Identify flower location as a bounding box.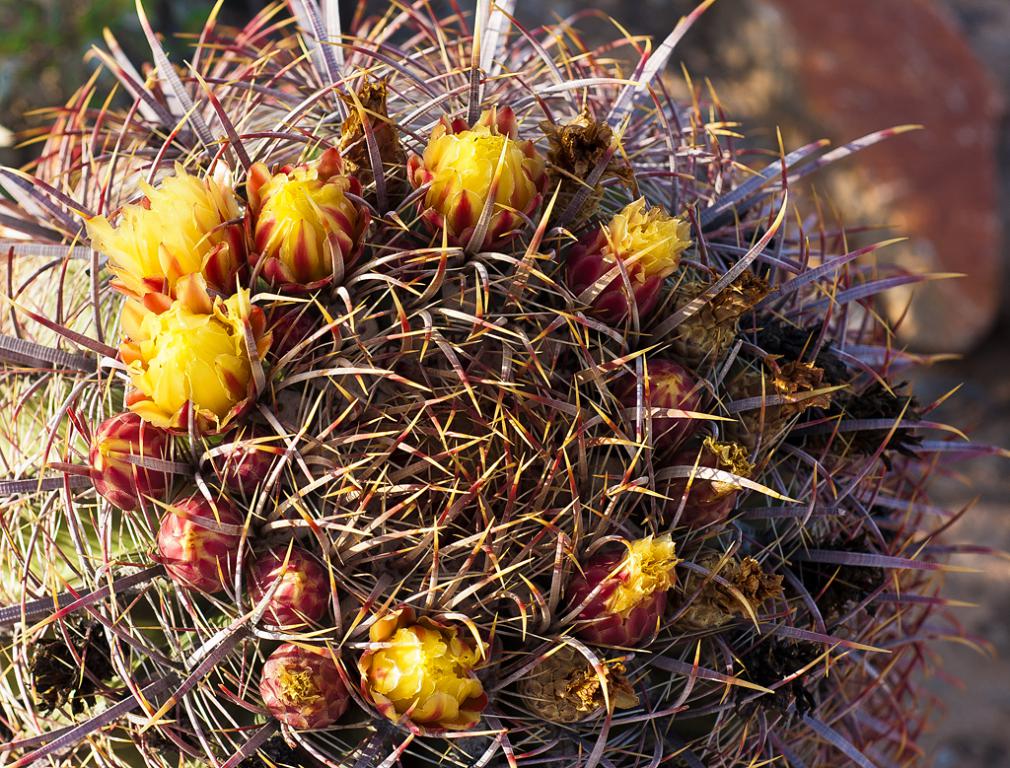
bbox(79, 412, 180, 515).
